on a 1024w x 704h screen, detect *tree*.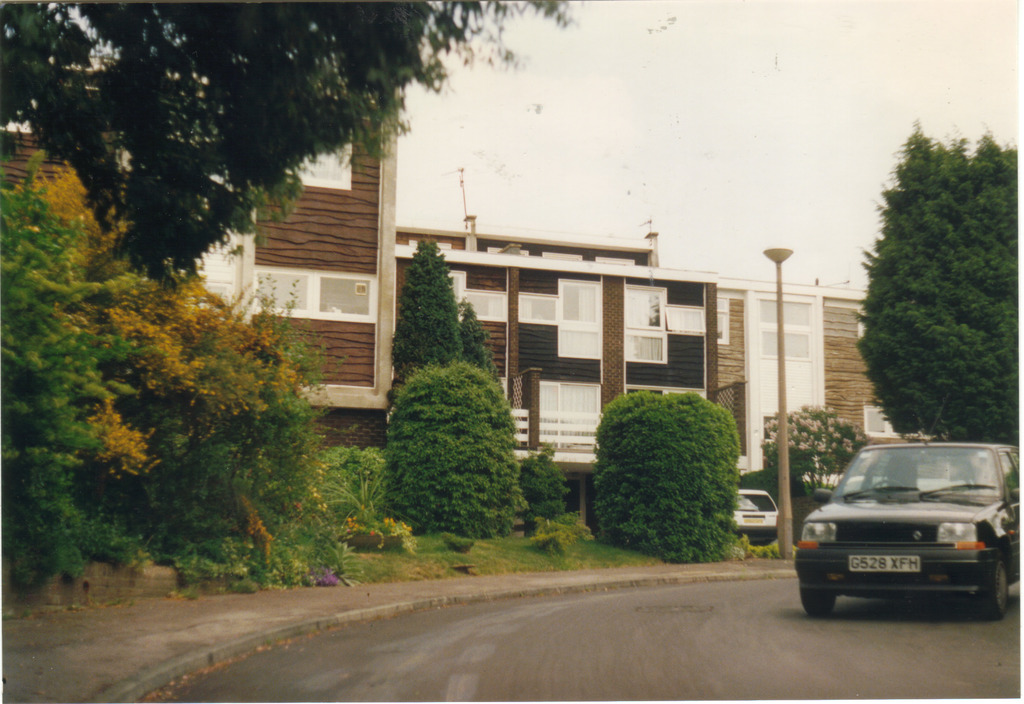
(767,401,862,500).
